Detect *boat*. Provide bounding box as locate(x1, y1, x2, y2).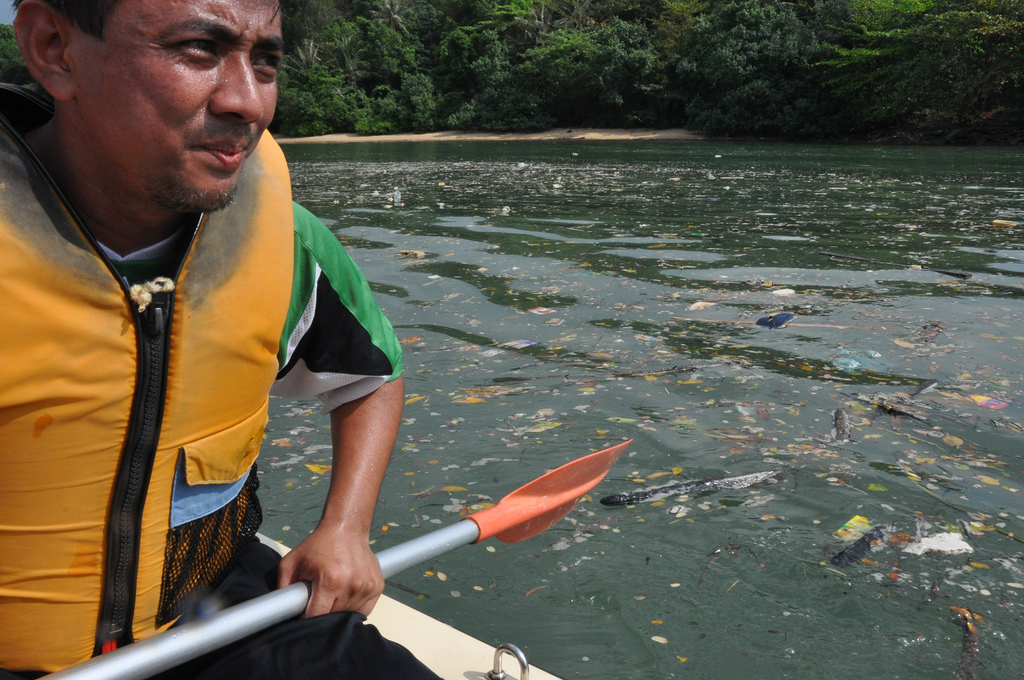
locate(262, 528, 586, 679).
